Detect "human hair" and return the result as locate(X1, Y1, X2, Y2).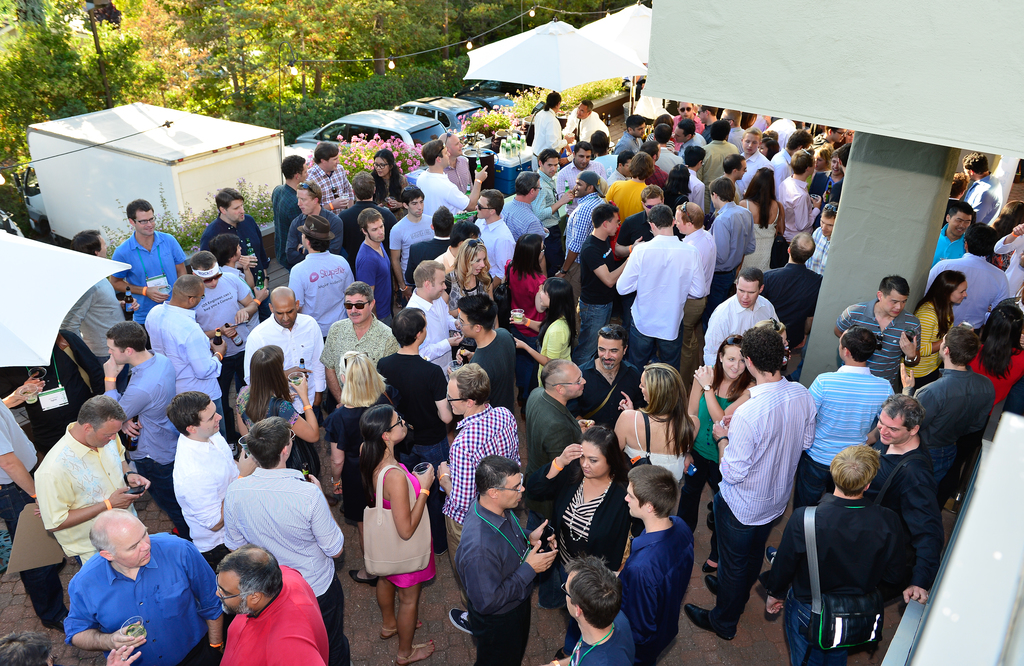
locate(189, 255, 215, 271).
